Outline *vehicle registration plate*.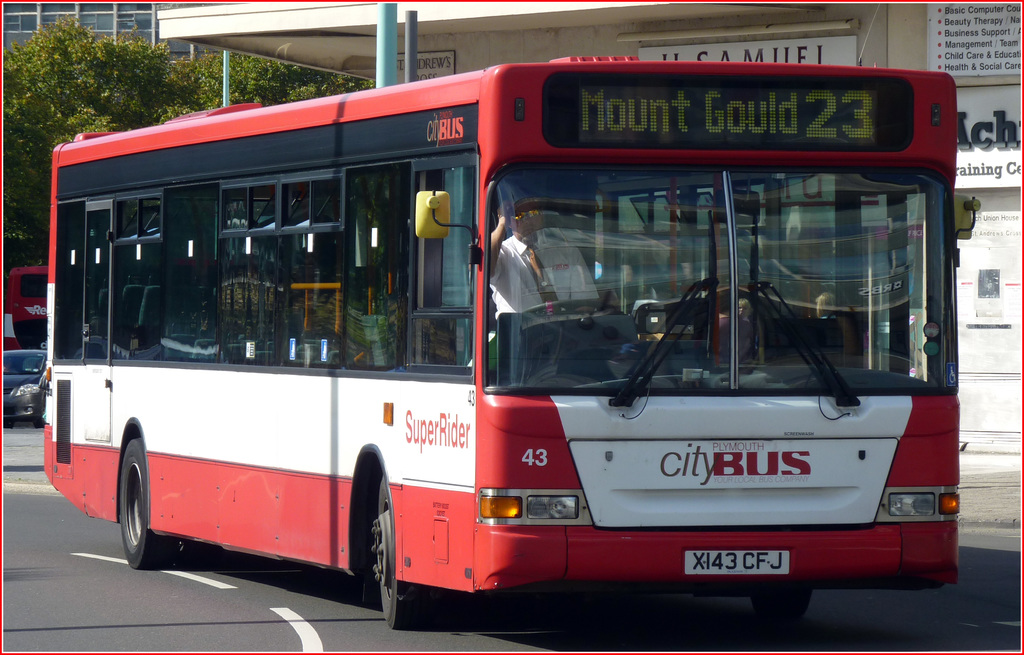
Outline: BBox(684, 547, 790, 574).
